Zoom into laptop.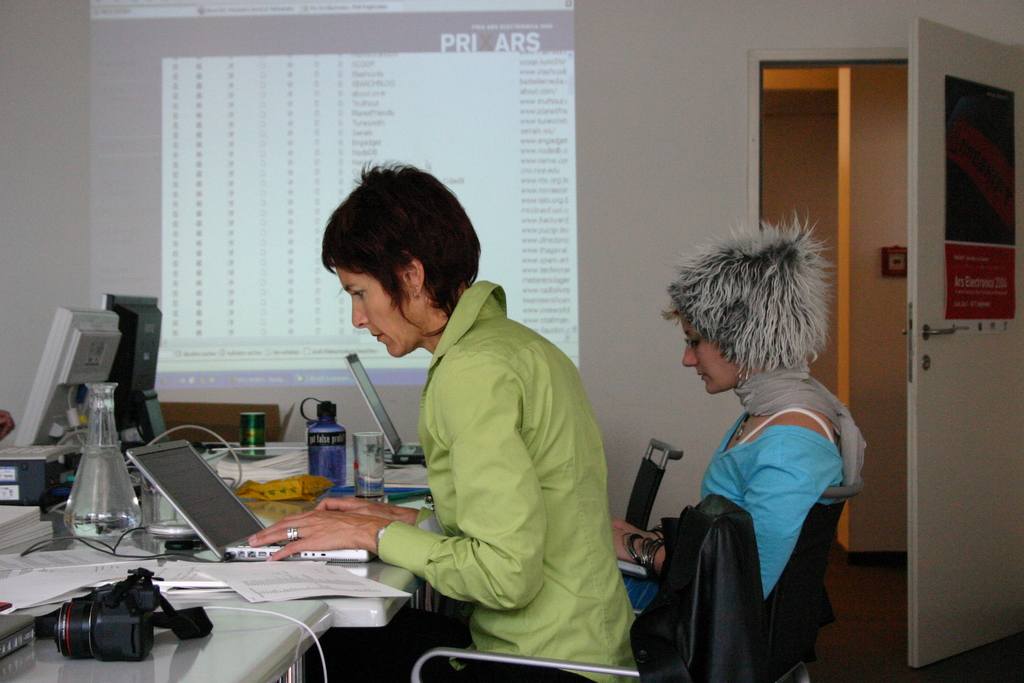
Zoom target: bbox=(127, 438, 369, 561).
